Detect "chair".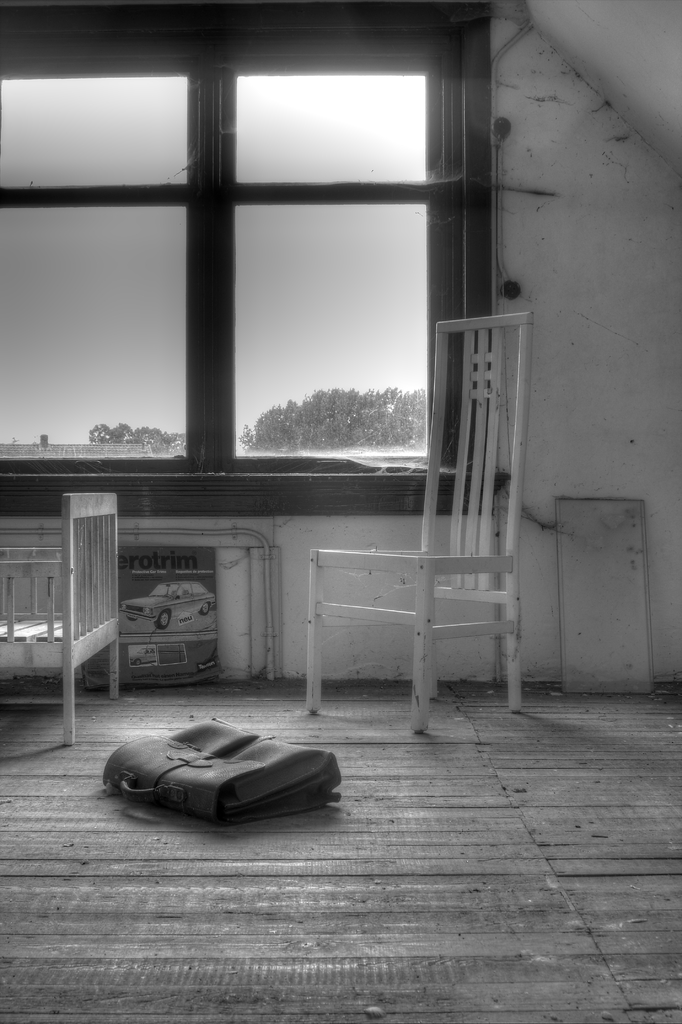
Detected at BBox(0, 493, 132, 746).
